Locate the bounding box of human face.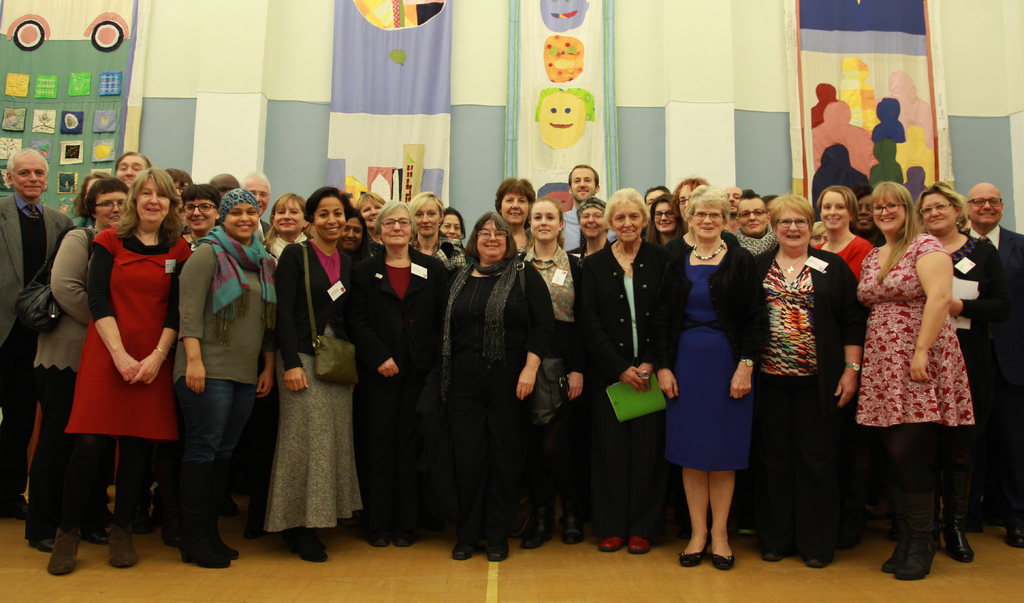
Bounding box: select_region(646, 191, 662, 209).
